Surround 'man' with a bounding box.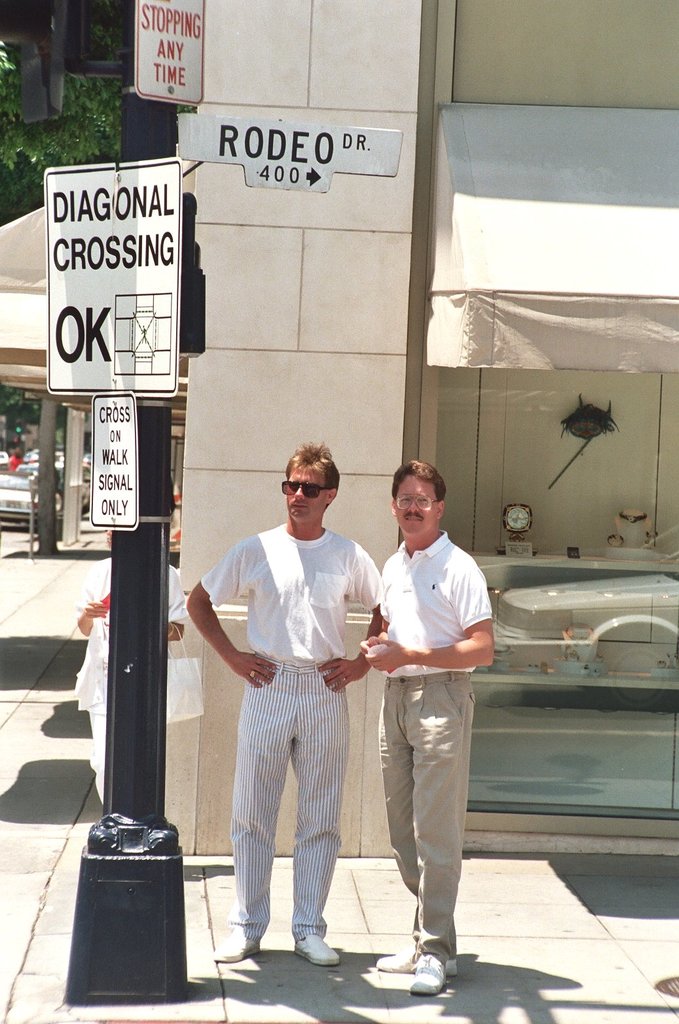
200/445/380/988.
